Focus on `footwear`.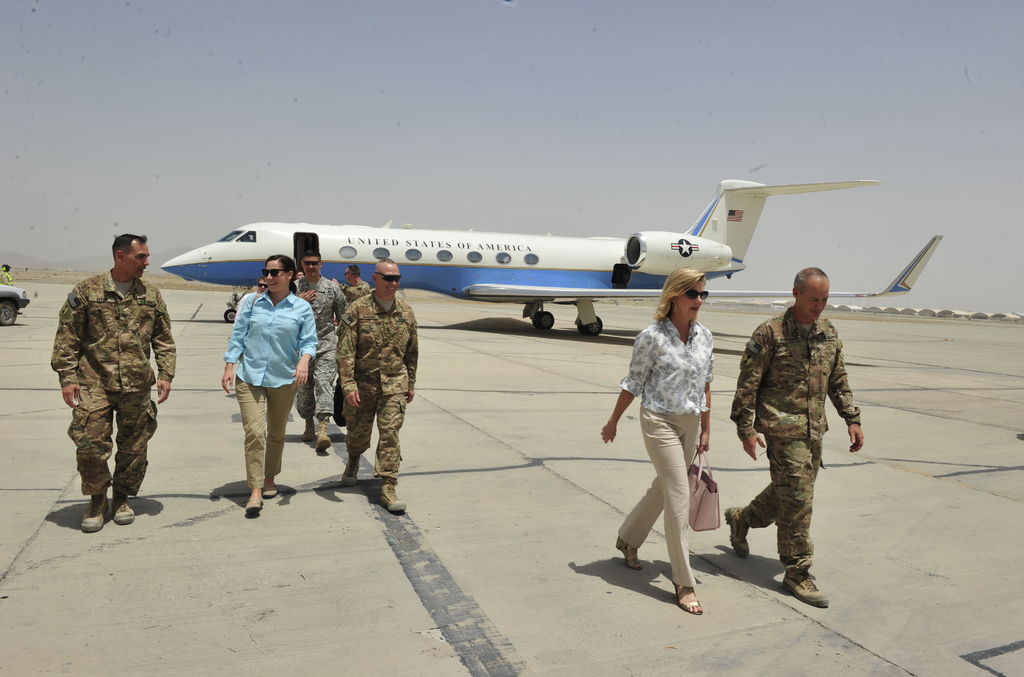
Focused at region(723, 505, 748, 557).
